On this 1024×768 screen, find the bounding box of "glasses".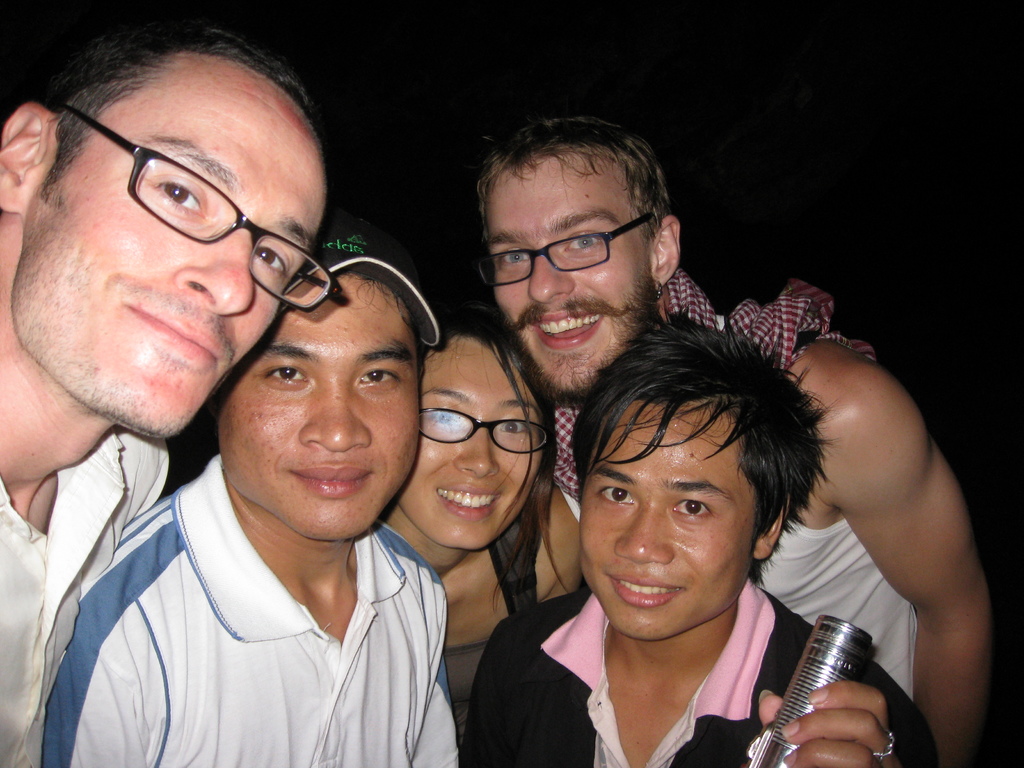
Bounding box: box(419, 404, 556, 454).
